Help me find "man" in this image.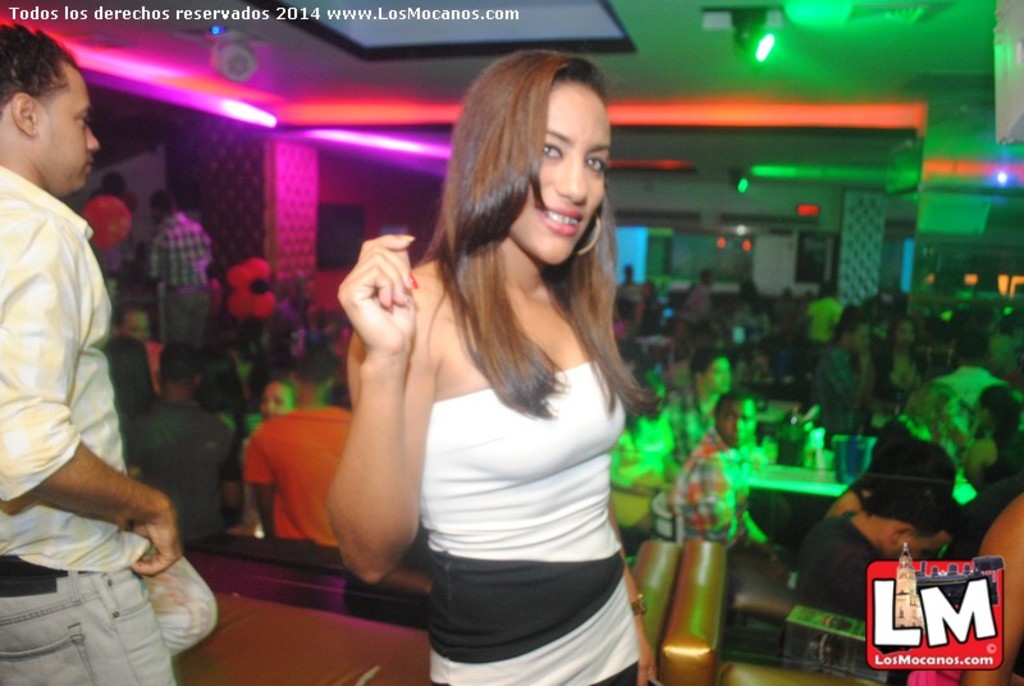
Found it: crop(678, 398, 744, 548).
